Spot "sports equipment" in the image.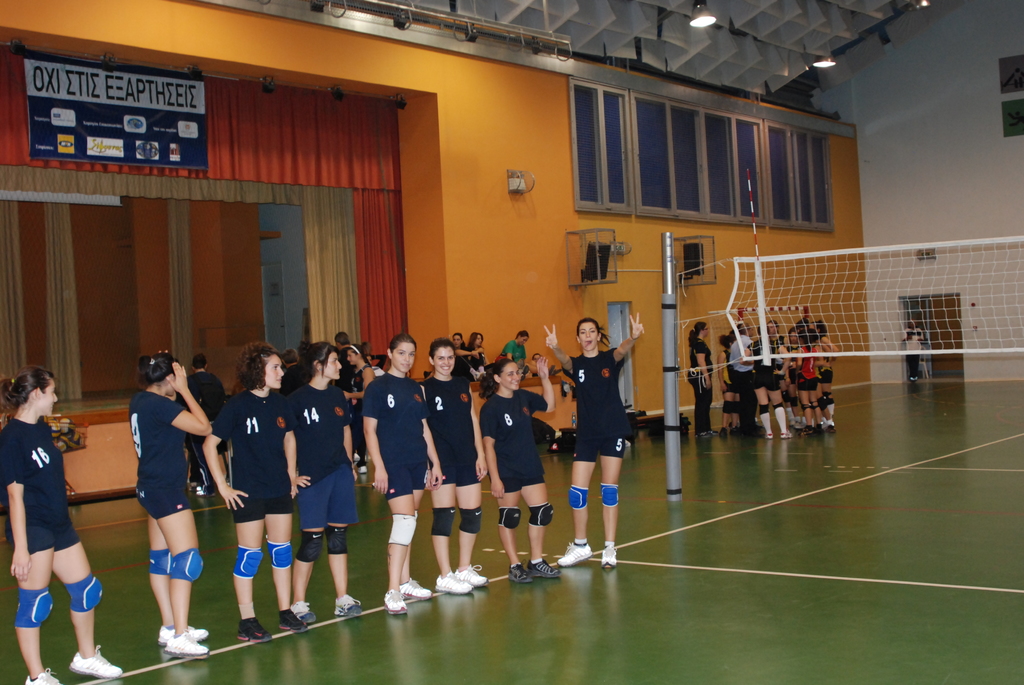
"sports equipment" found at x1=383, y1=593, x2=404, y2=615.
